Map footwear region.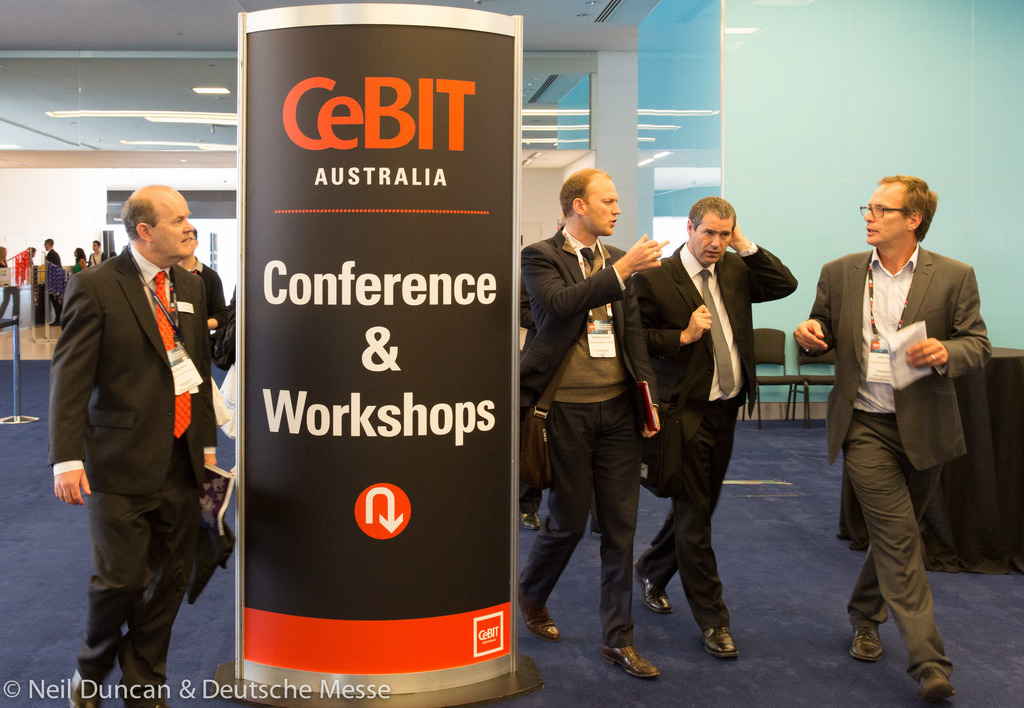
Mapped to [x1=638, y1=568, x2=668, y2=613].
